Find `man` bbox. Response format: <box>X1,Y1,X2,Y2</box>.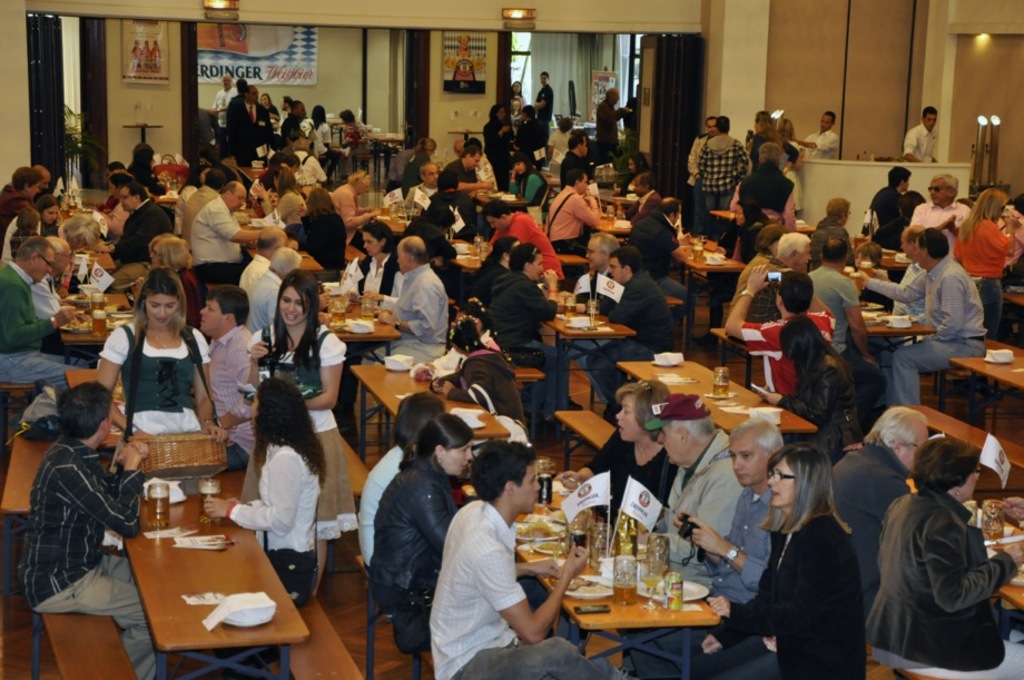
<box>579,240,679,417</box>.
